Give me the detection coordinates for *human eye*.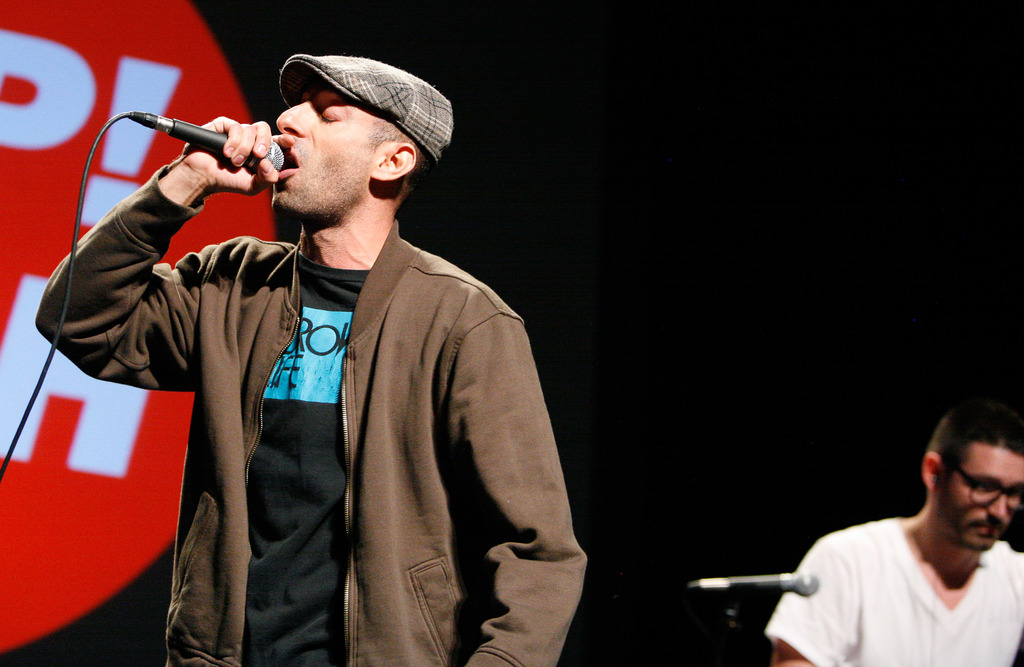
region(314, 104, 342, 127).
